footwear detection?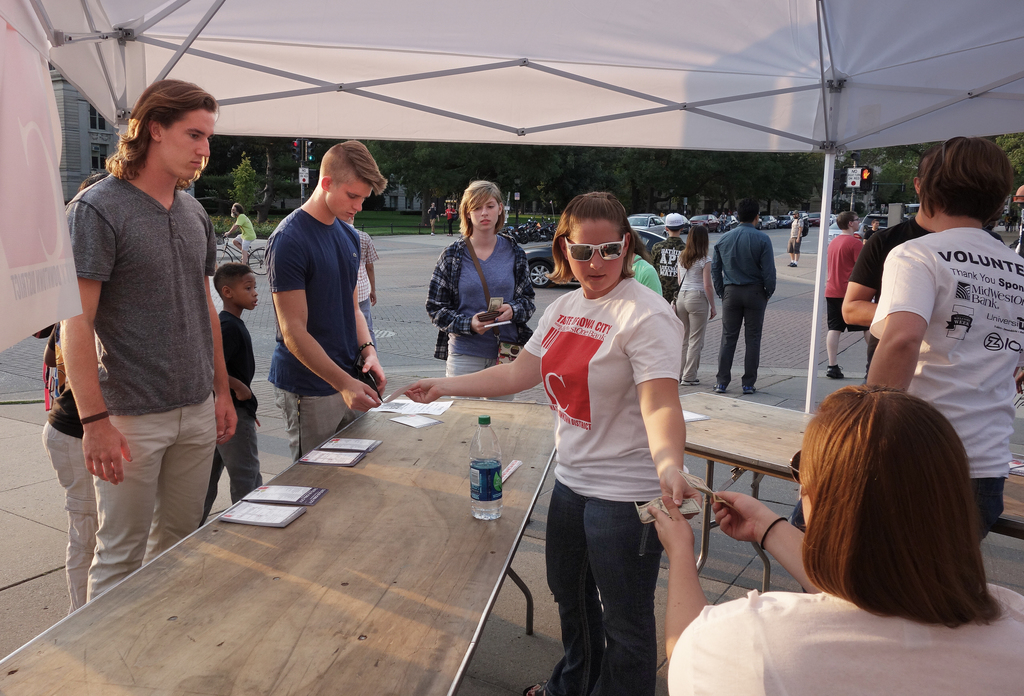
<region>786, 260, 799, 266</region>
